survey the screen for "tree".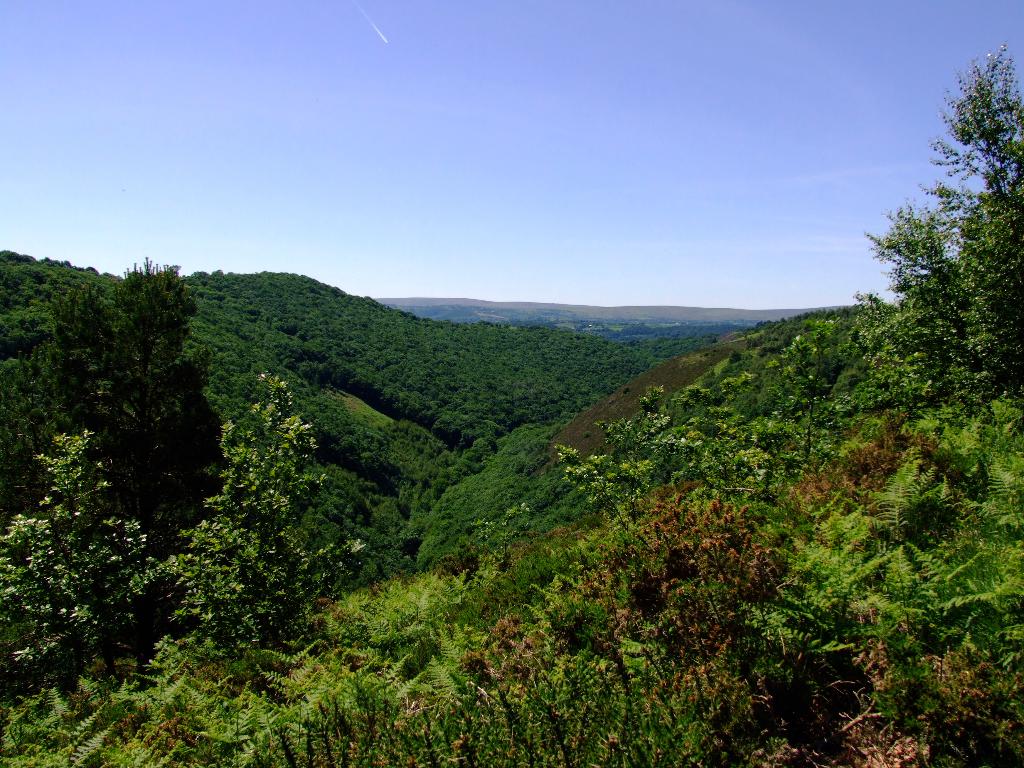
Survey found: [851,399,1023,677].
